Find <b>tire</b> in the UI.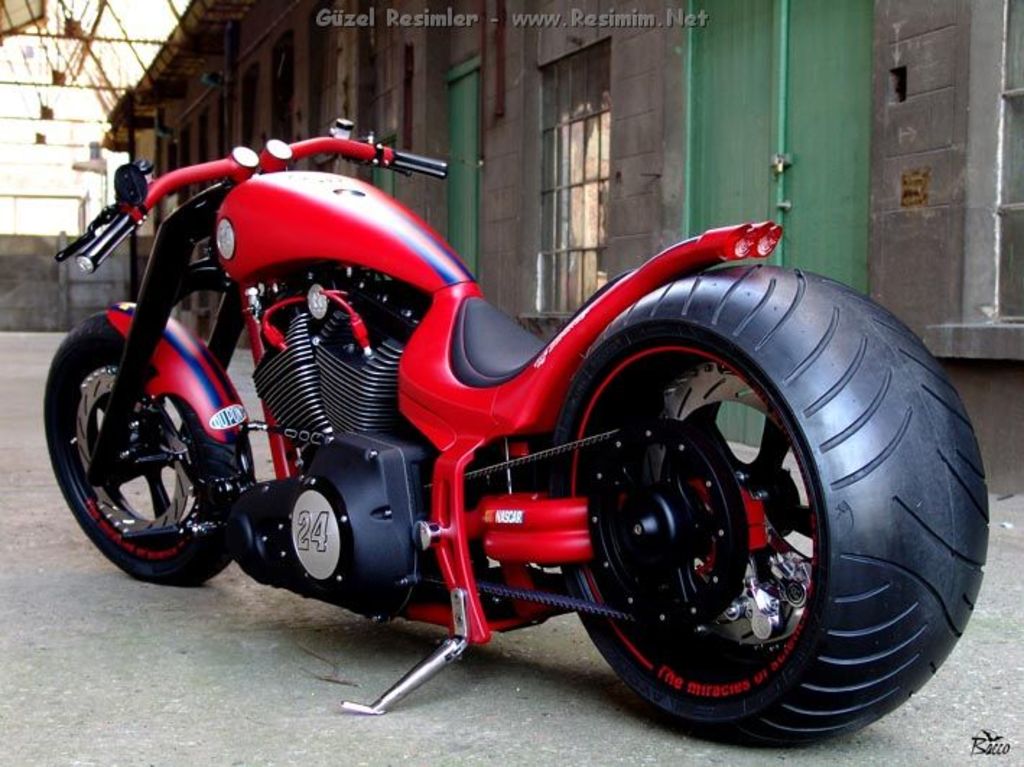
UI element at 534/235/986/719.
